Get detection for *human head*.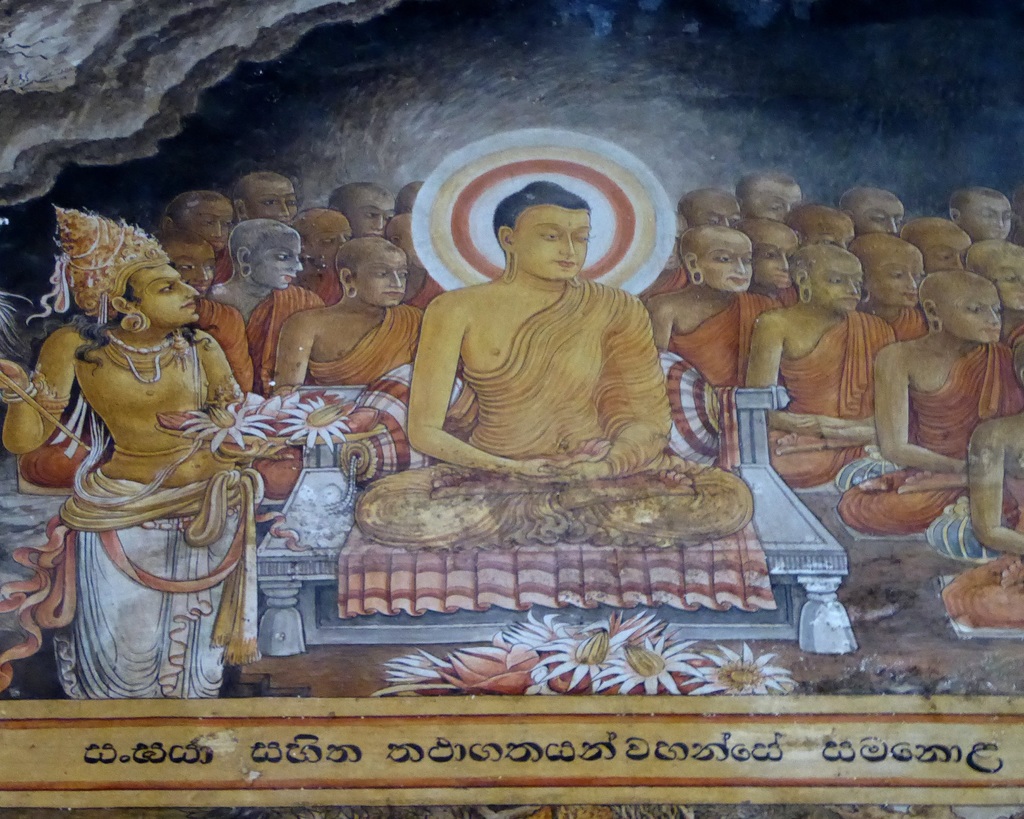
Detection: left=664, top=212, right=689, bottom=275.
